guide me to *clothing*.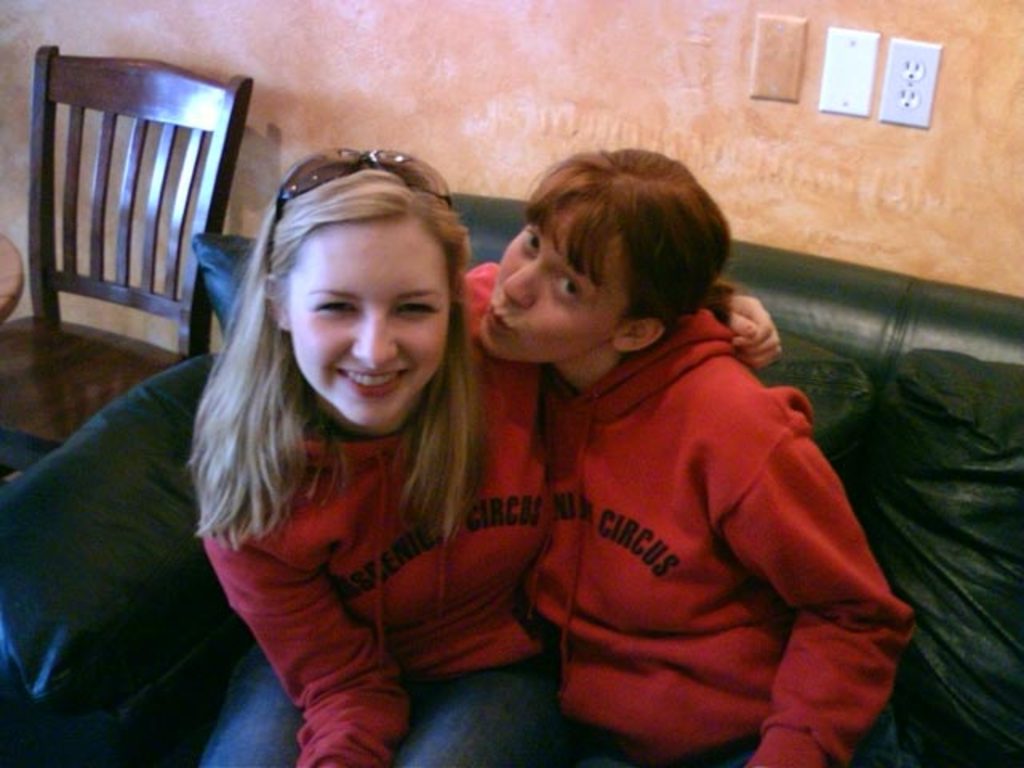
Guidance: left=210, top=267, right=722, bottom=766.
